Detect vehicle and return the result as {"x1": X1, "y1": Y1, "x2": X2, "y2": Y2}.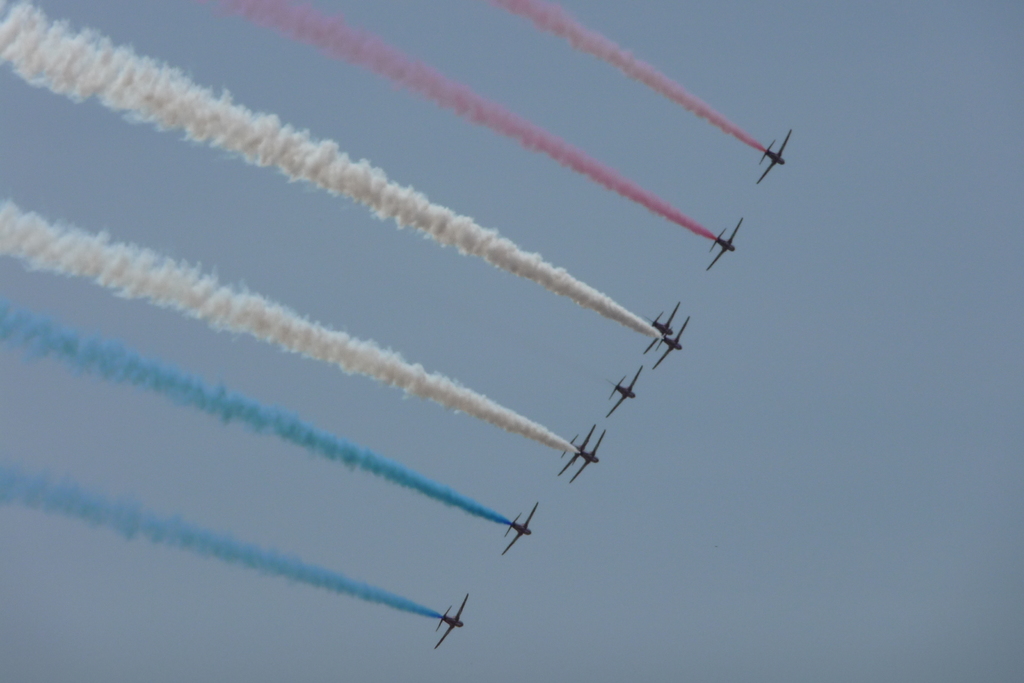
{"x1": 502, "y1": 503, "x2": 538, "y2": 559}.
